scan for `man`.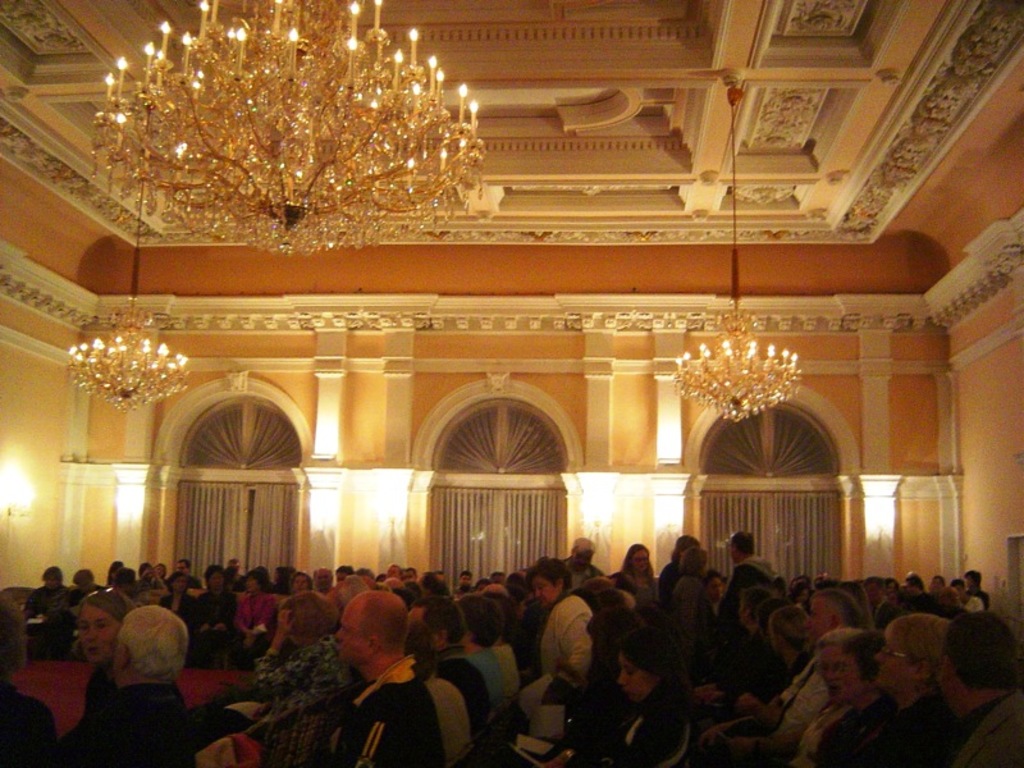
Scan result: [x1=326, y1=594, x2=444, y2=767].
